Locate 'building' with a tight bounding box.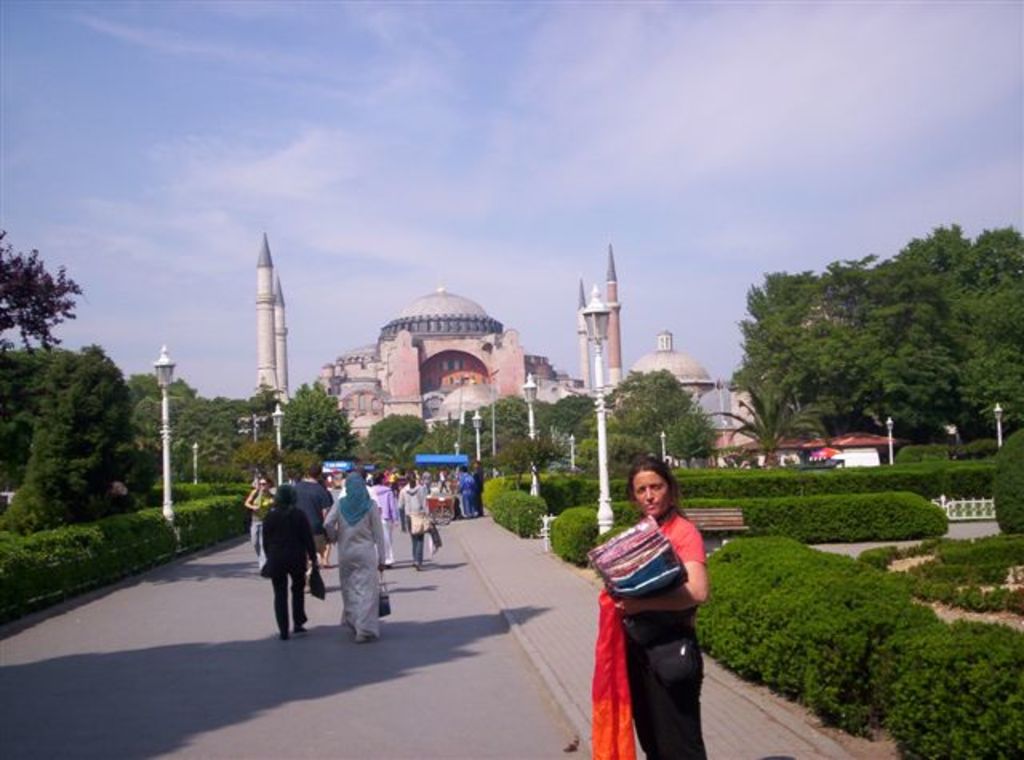
select_region(248, 226, 635, 480).
